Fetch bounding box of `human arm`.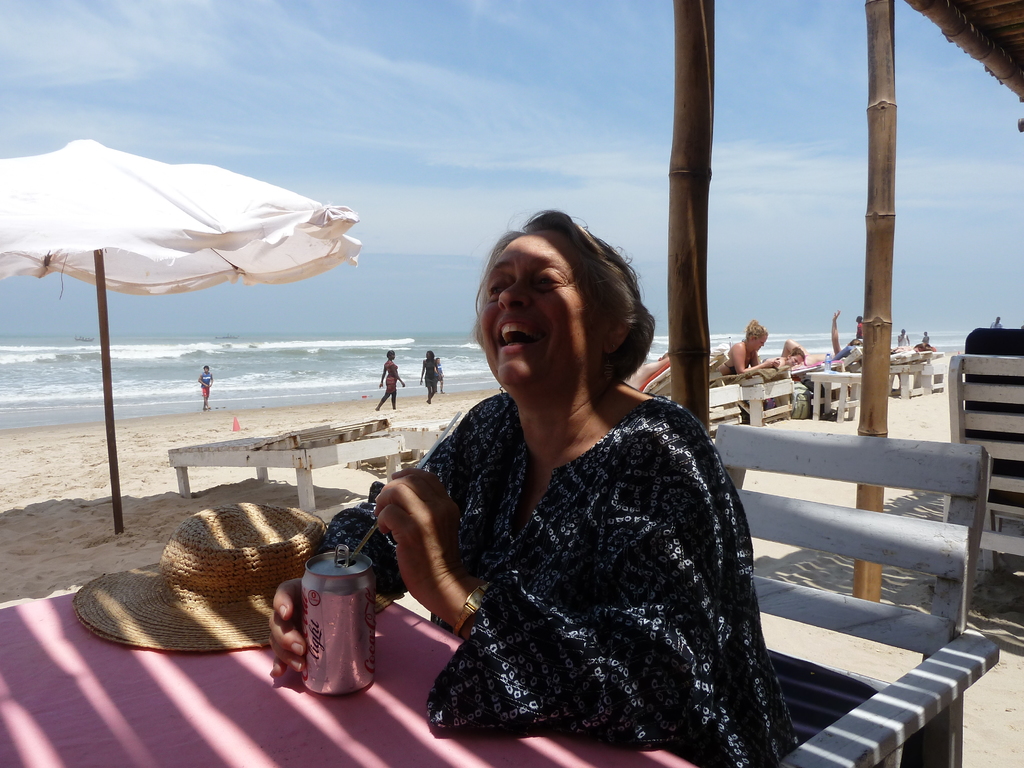
Bbox: 209 369 214 389.
